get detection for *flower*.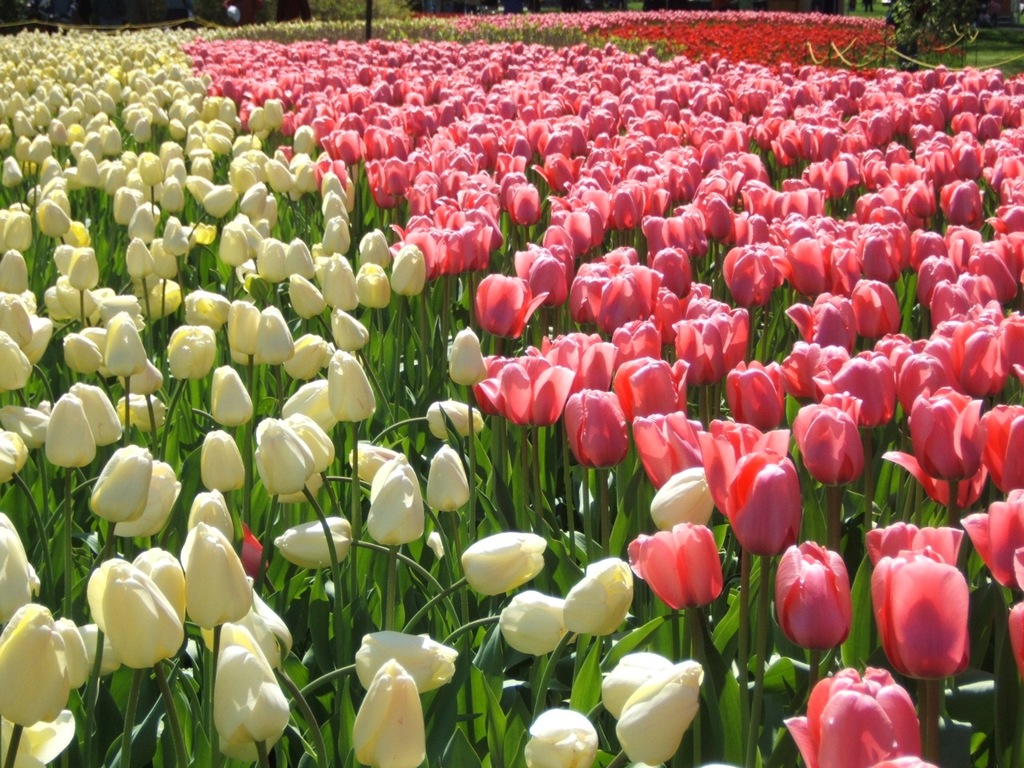
Detection: rect(524, 710, 598, 767).
